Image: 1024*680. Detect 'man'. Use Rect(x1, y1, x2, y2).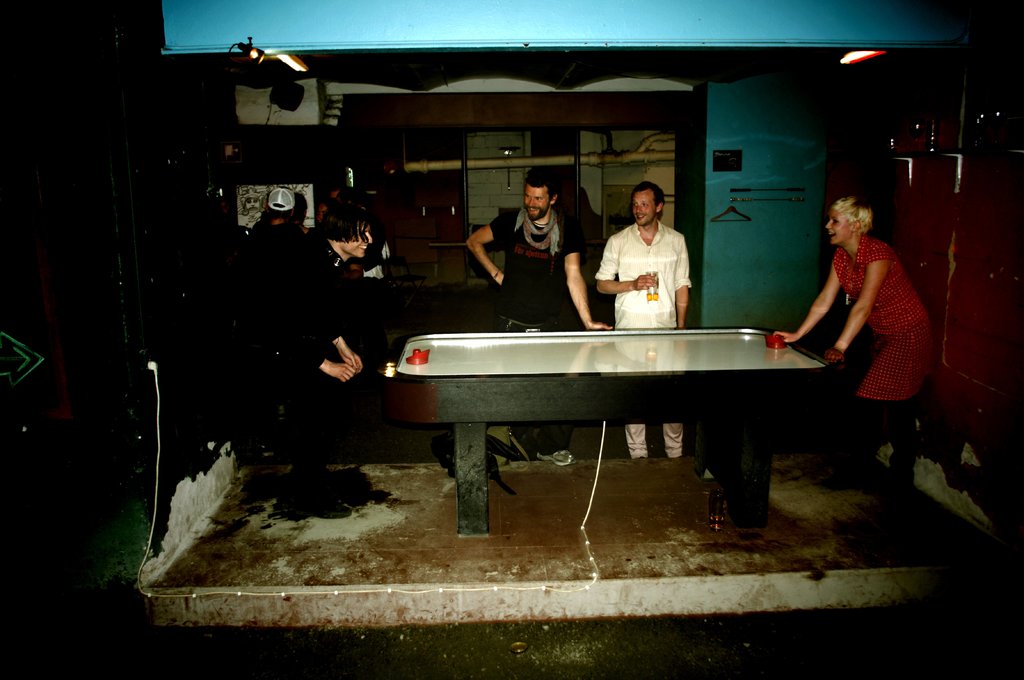
Rect(589, 180, 700, 332).
